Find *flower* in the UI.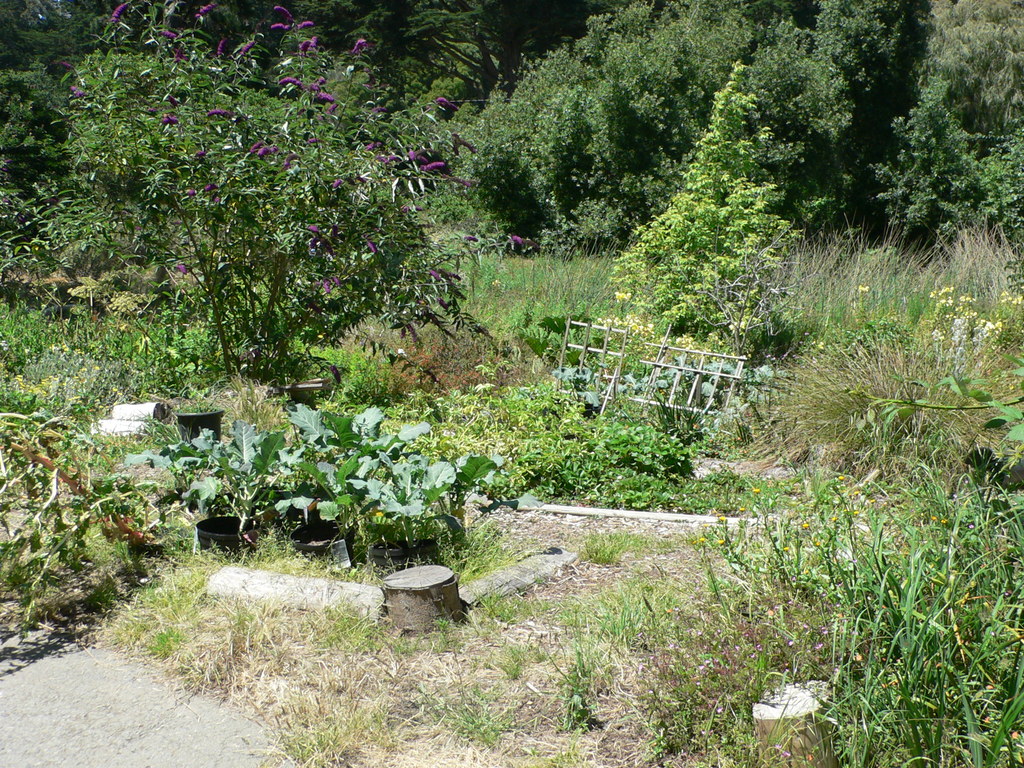
UI element at BBox(438, 95, 455, 111).
